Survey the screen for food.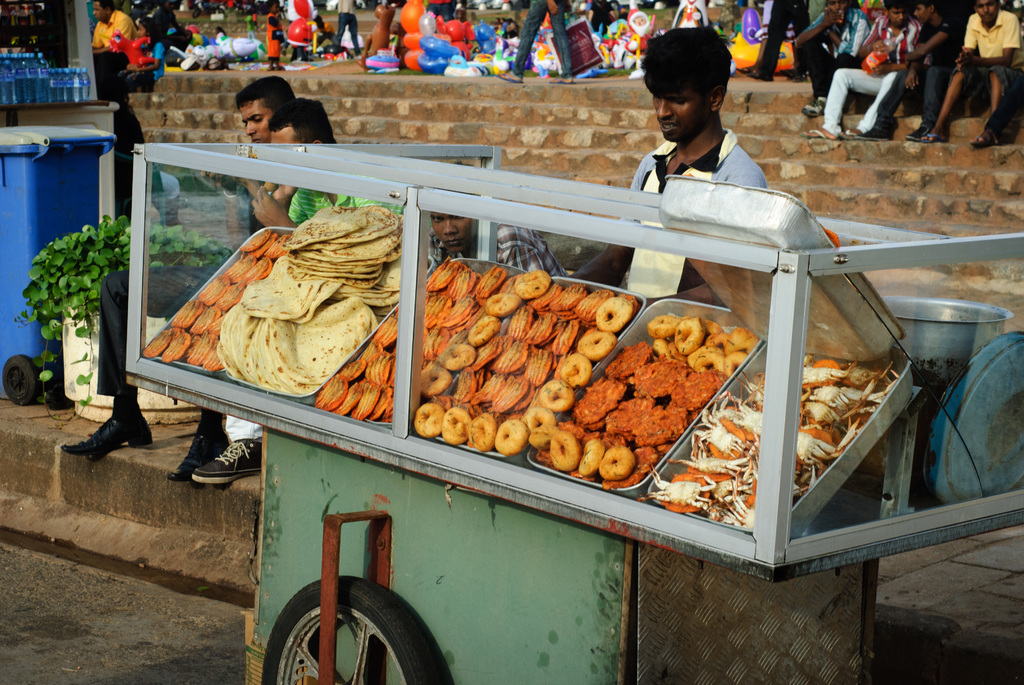
Survey found: box=[493, 418, 535, 455].
